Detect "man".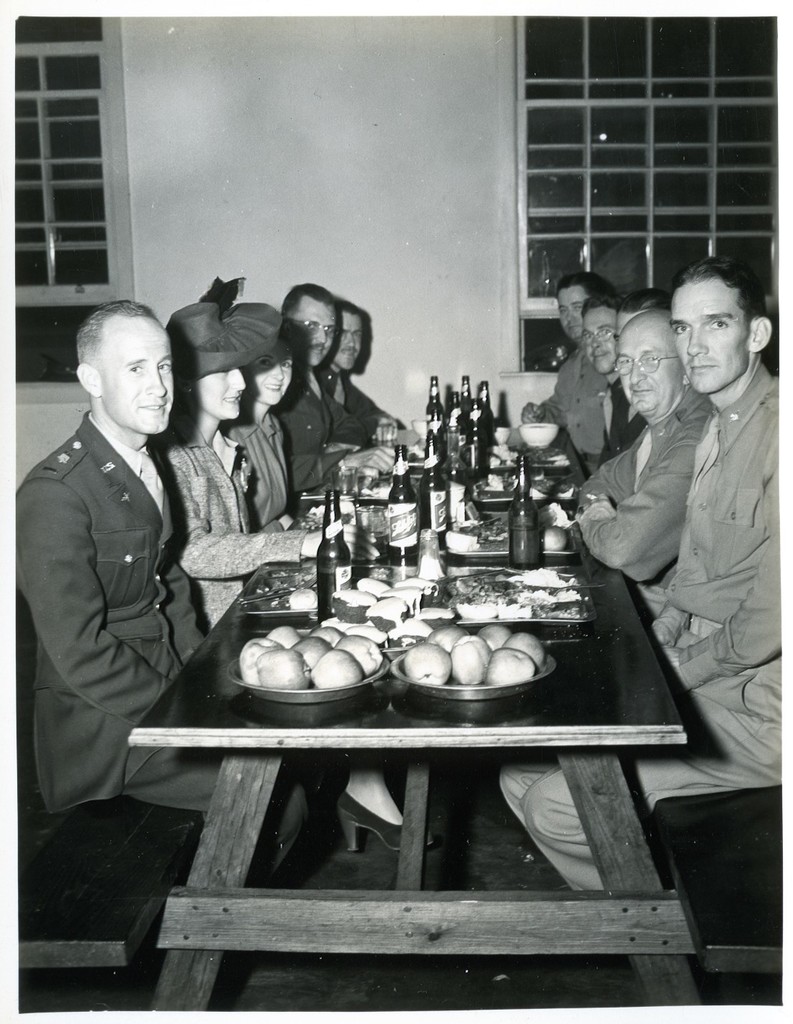
Detected at detection(517, 273, 619, 469).
